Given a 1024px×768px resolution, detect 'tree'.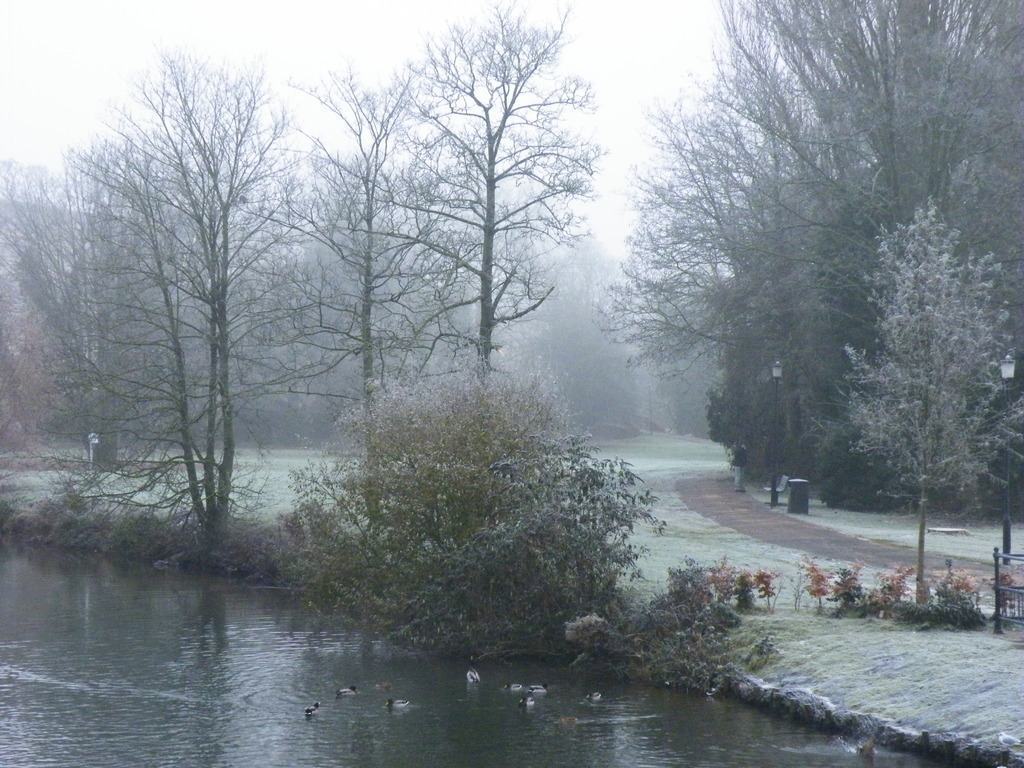
<bbox>332, 0, 607, 392</bbox>.
